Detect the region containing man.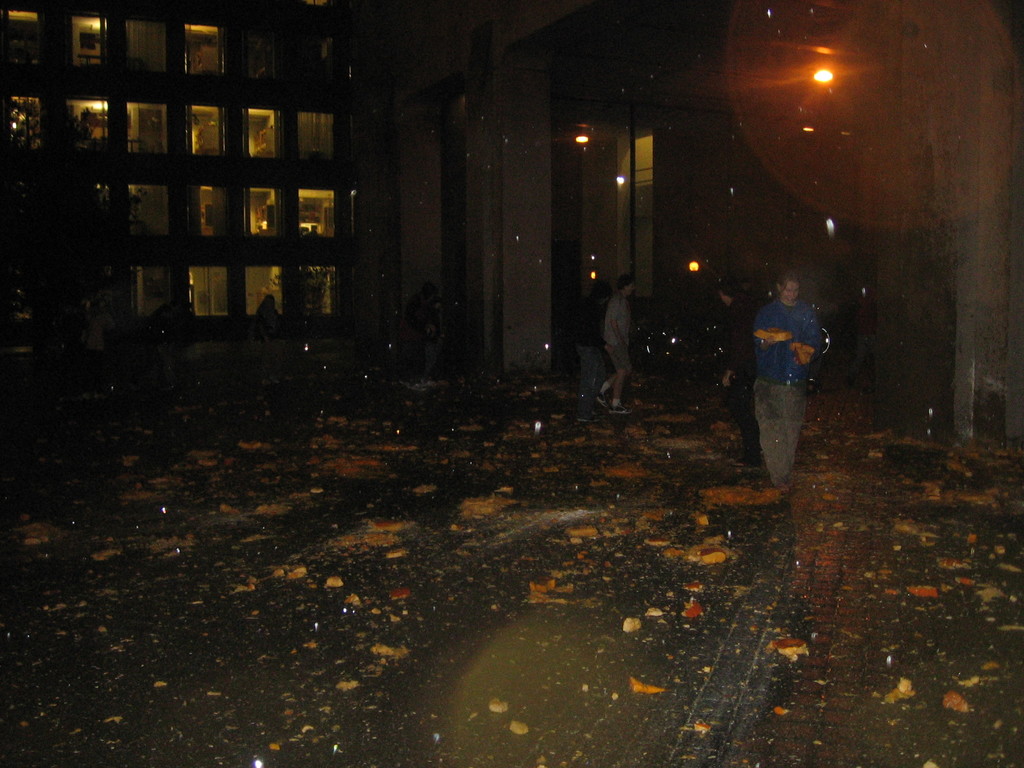
l=743, t=256, r=841, b=486.
